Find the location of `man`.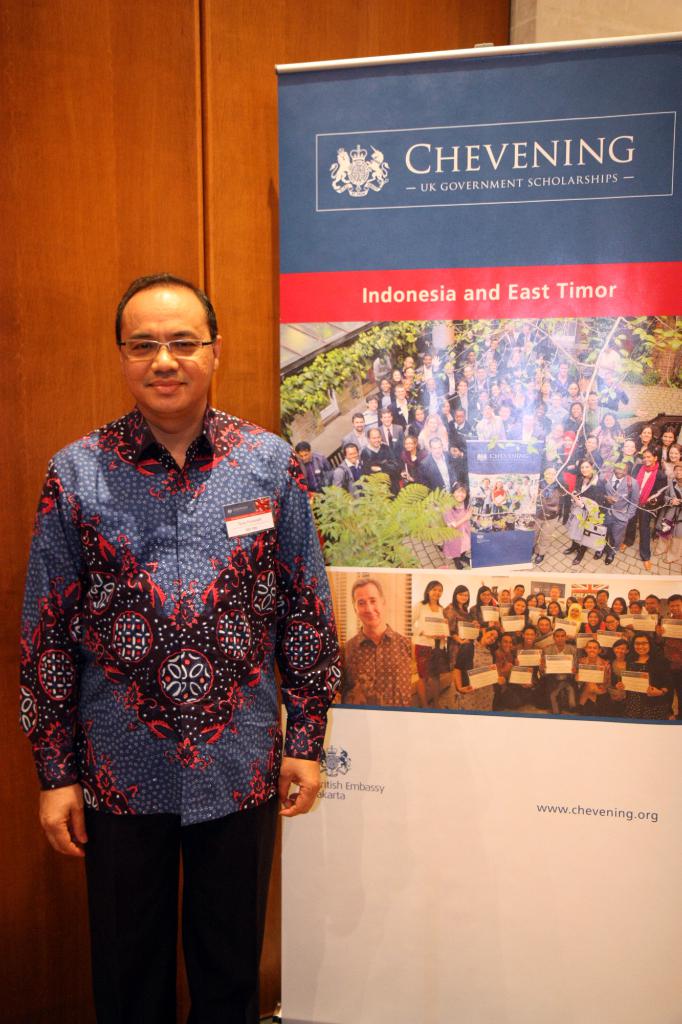
Location: <region>521, 629, 541, 696</region>.
